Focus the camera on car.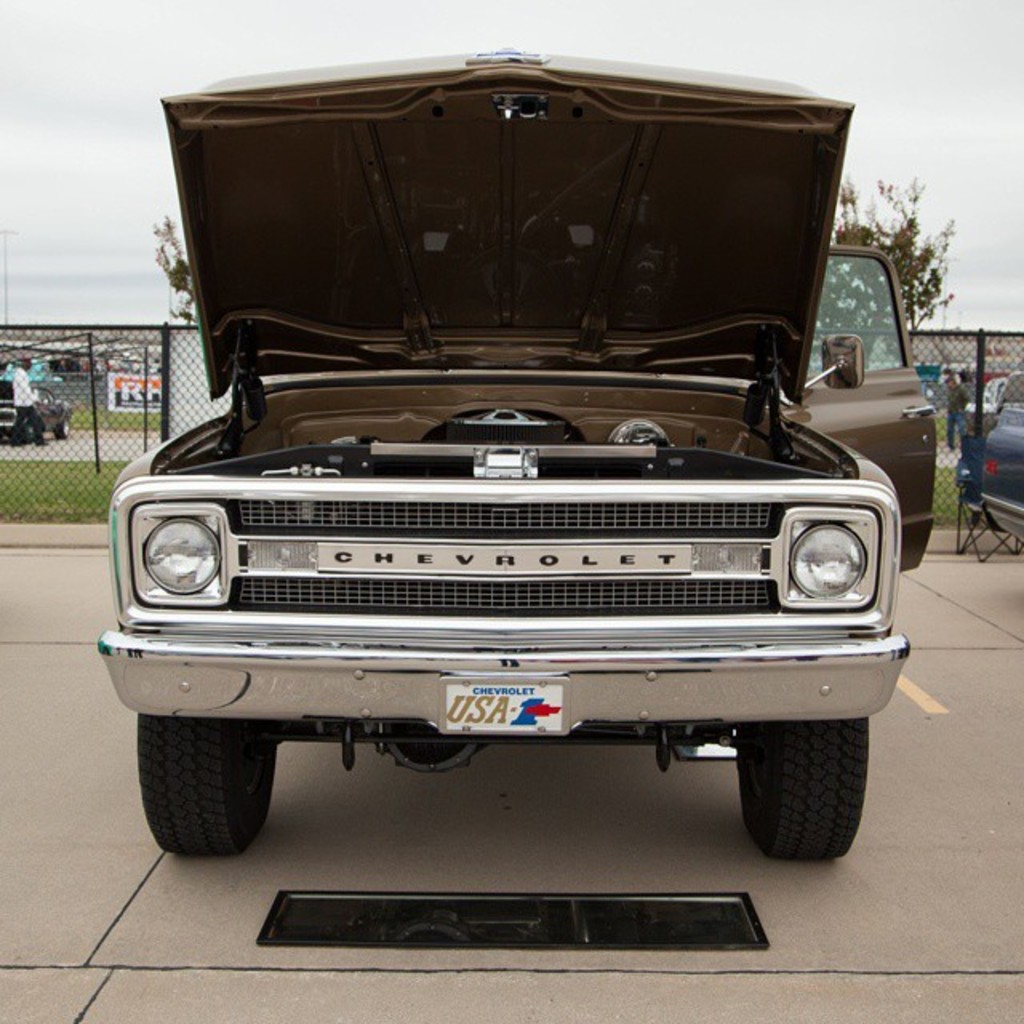
Focus region: 955:371:1022:507.
